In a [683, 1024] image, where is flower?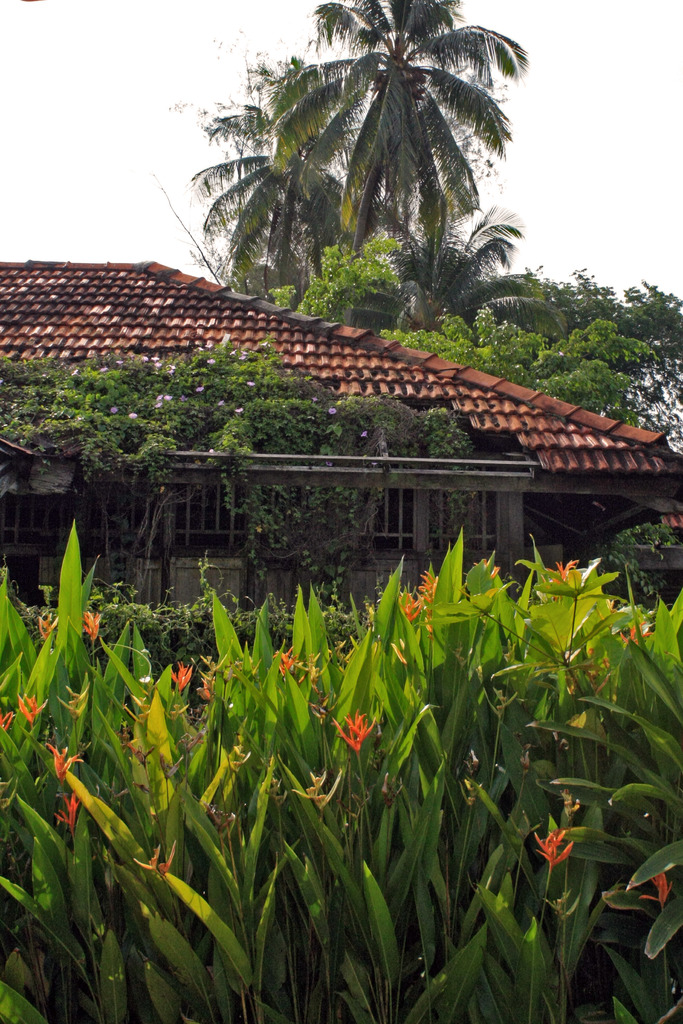
<region>0, 710, 16, 734</region>.
